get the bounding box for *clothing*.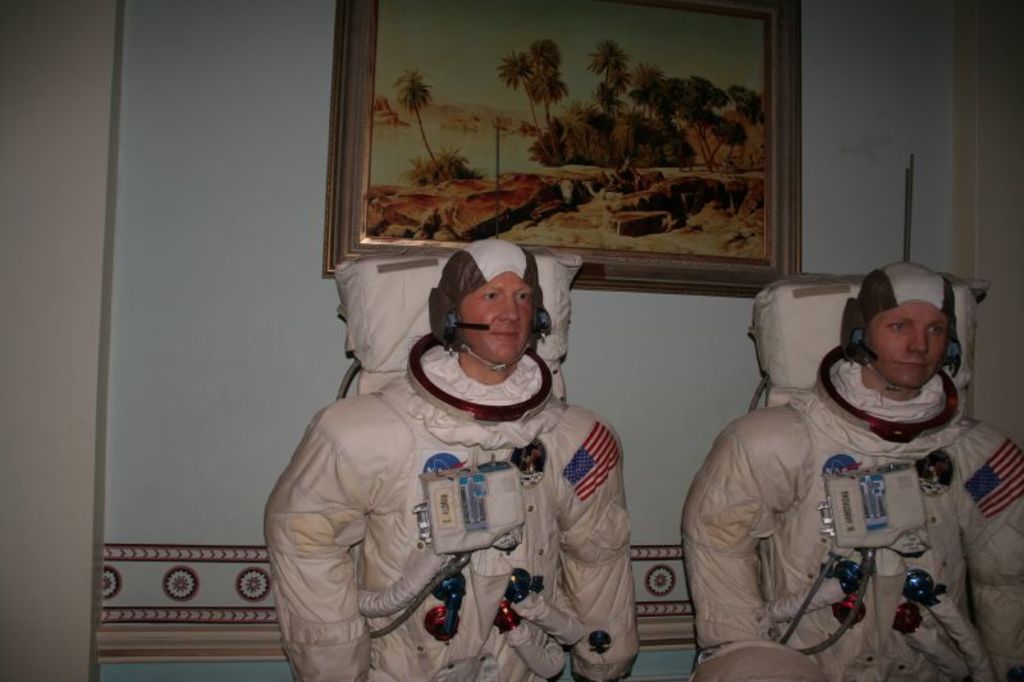
bbox=(279, 292, 644, 668).
